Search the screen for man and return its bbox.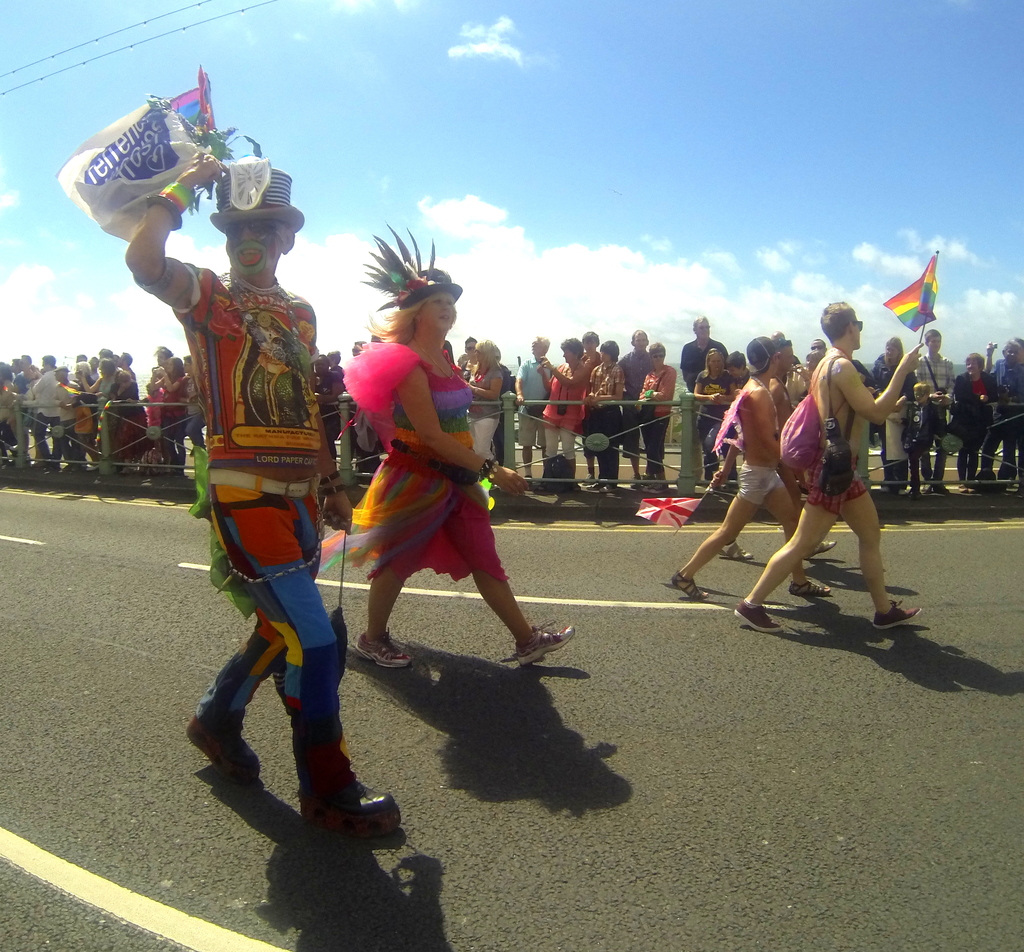
Found: rect(515, 335, 559, 472).
